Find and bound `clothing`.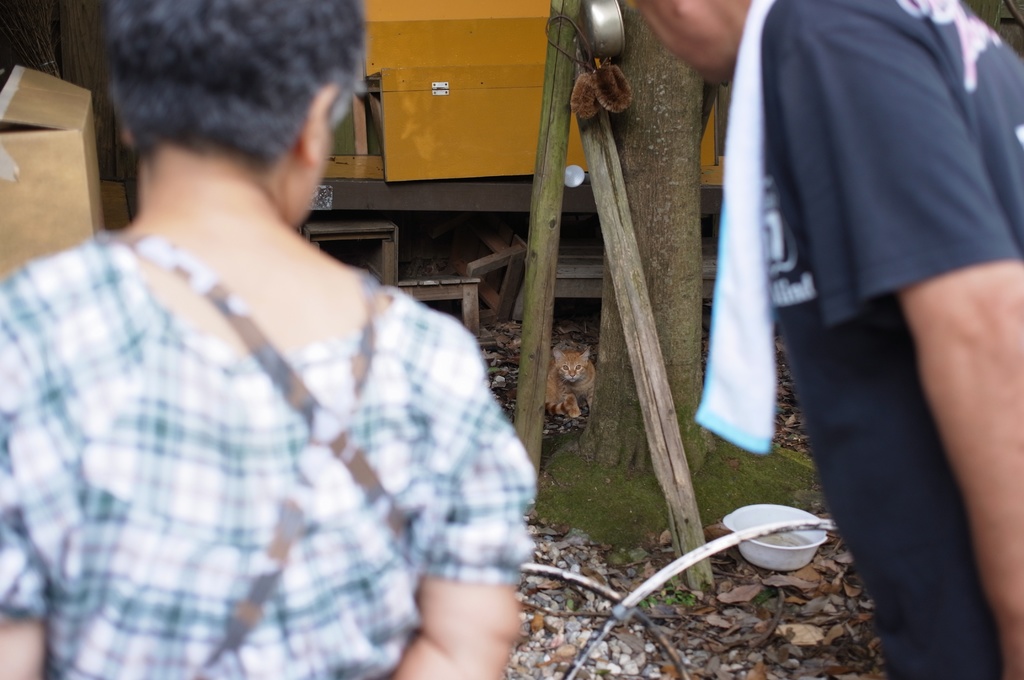
Bound: l=690, t=0, r=1023, b=679.
